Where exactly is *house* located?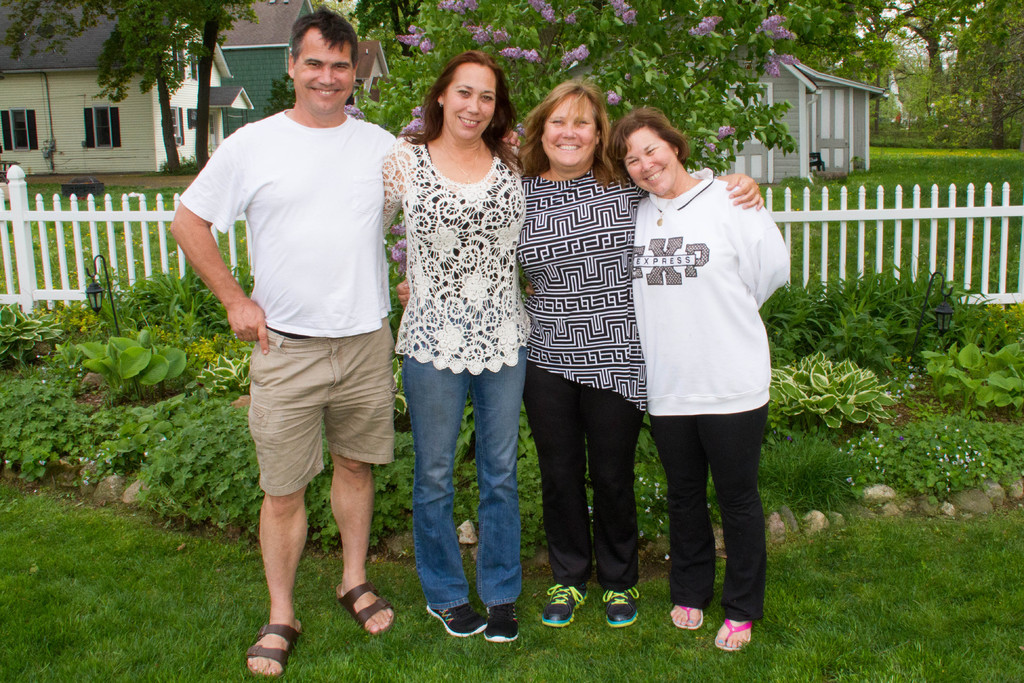
Its bounding box is x1=353 y1=33 x2=399 y2=111.
